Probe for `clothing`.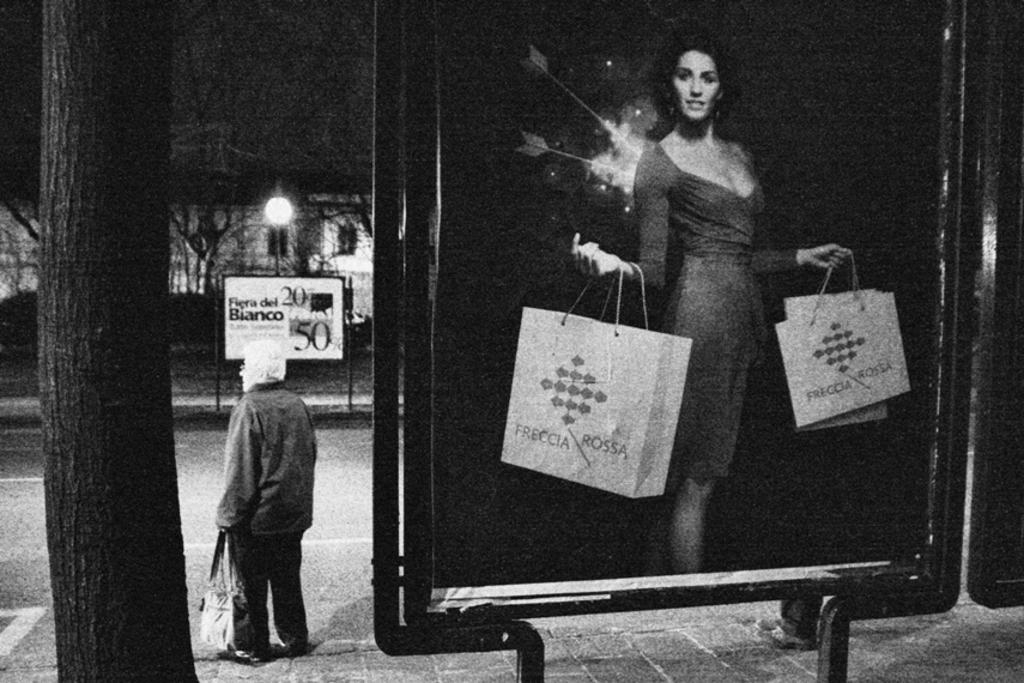
Probe result: [x1=206, y1=352, x2=325, y2=652].
